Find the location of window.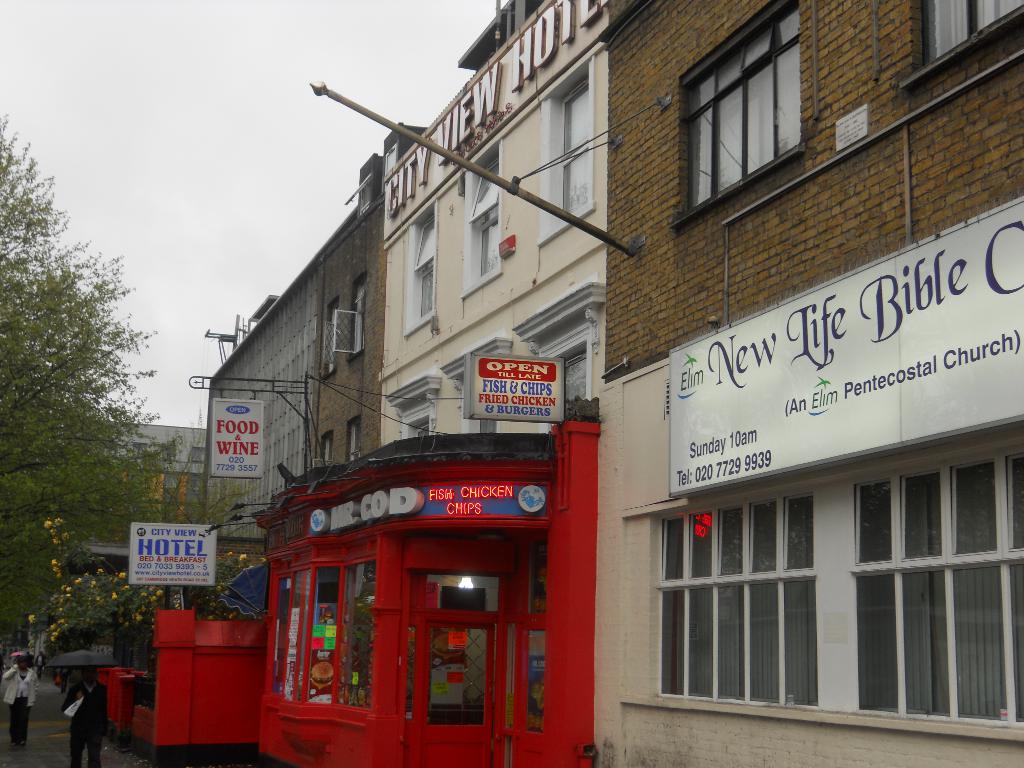
Location: region(439, 336, 510, 438).
